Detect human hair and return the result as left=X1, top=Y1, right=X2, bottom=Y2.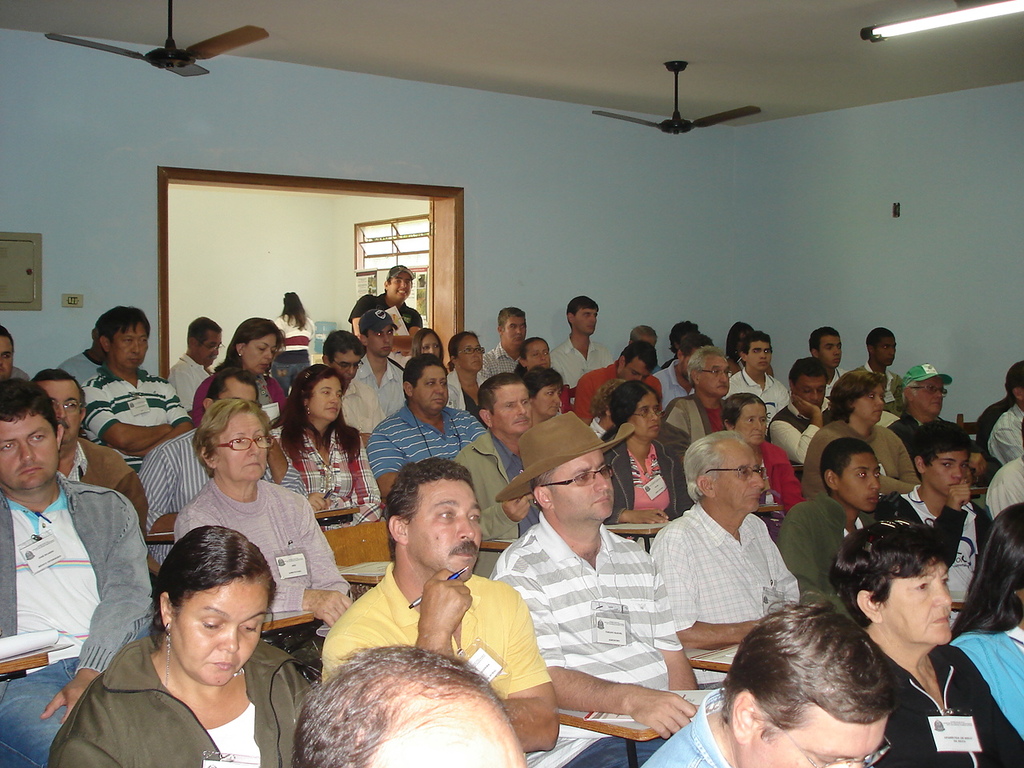
left=788, top=359, right=830, bottom=391.
